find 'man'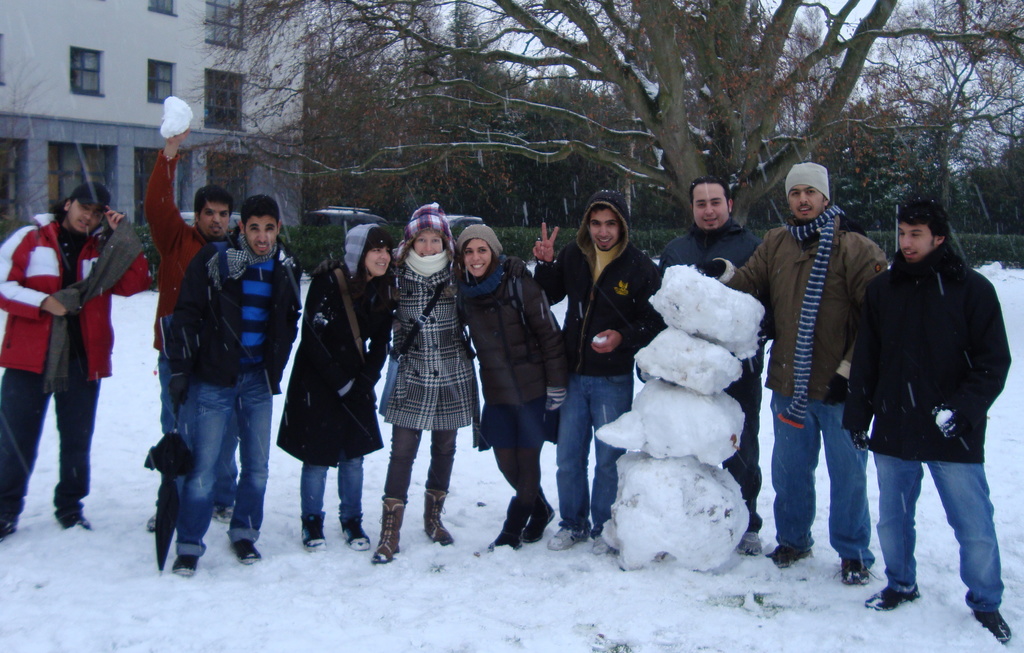
rect(168, 191, 305, 572)
